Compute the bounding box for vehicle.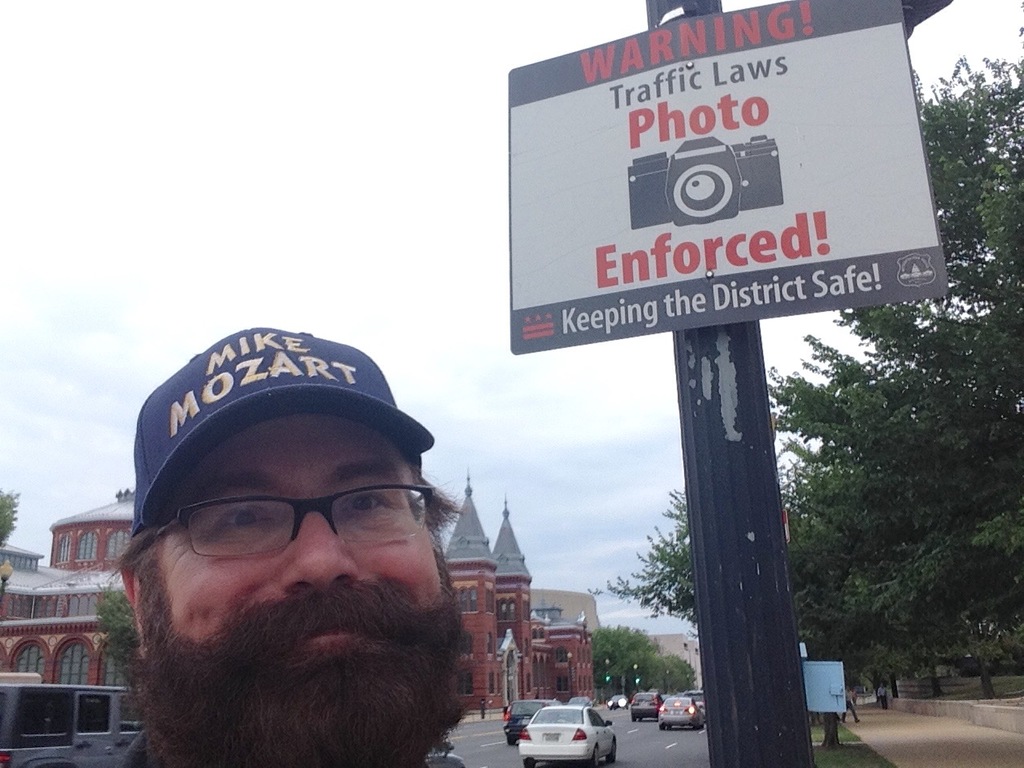
bbox(682, 690, 702, 712).
